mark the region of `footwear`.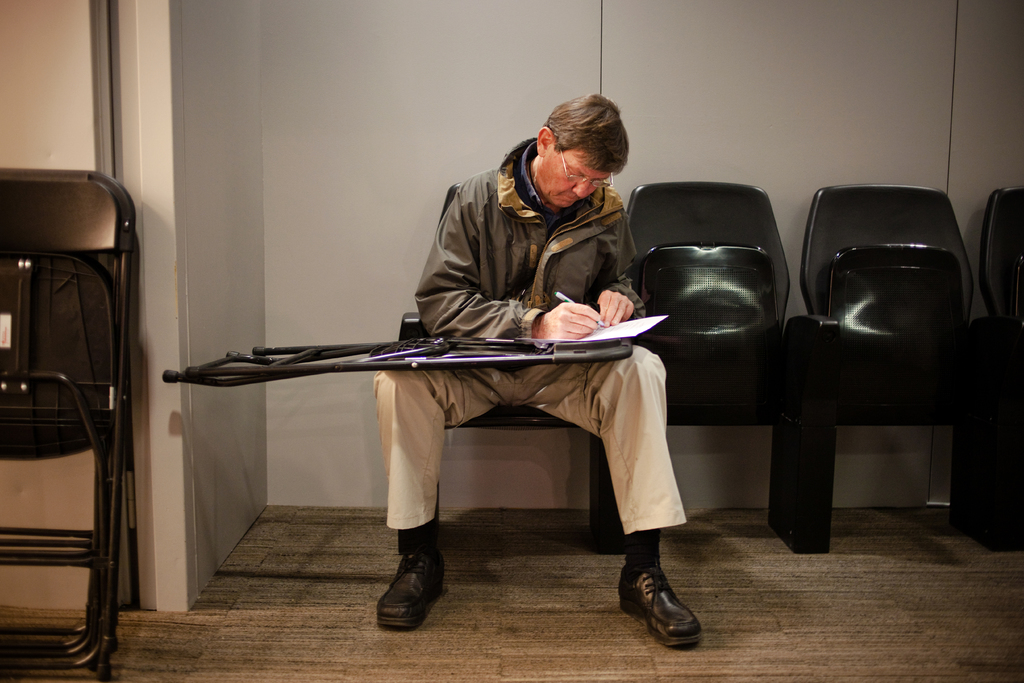
Region: (x1=616, y1=562, x2=708, y2=648).
